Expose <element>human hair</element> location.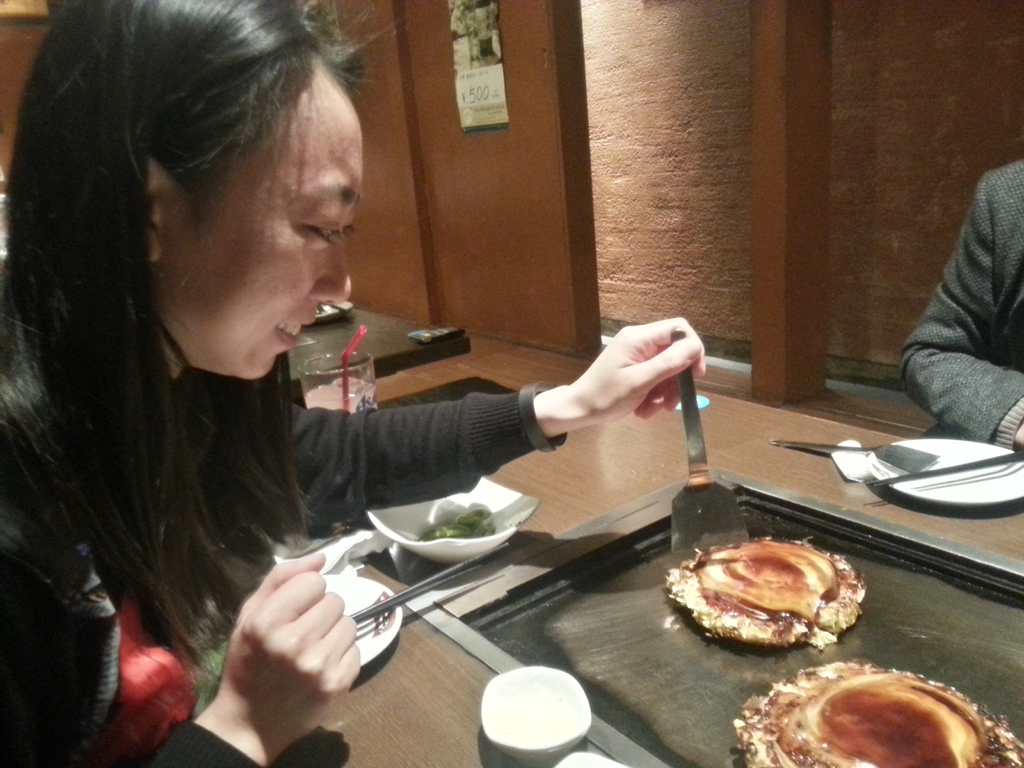
Exposed at [12, 0, 363, 584].
